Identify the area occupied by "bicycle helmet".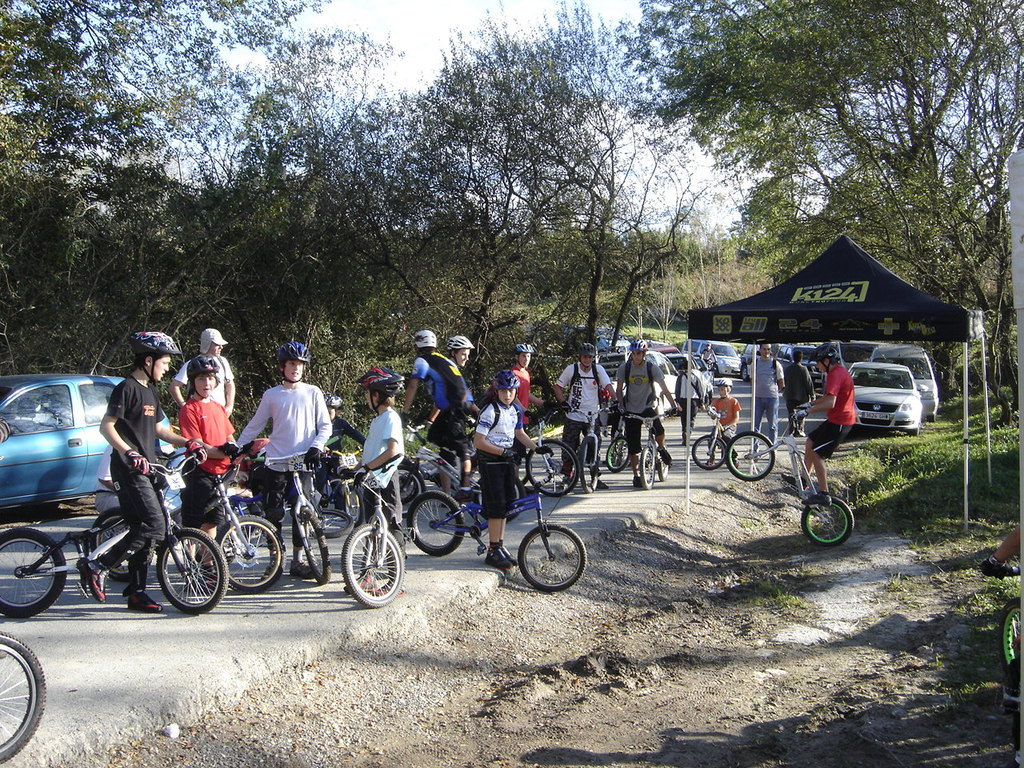
Area: region(187, 358, 219, 378).
